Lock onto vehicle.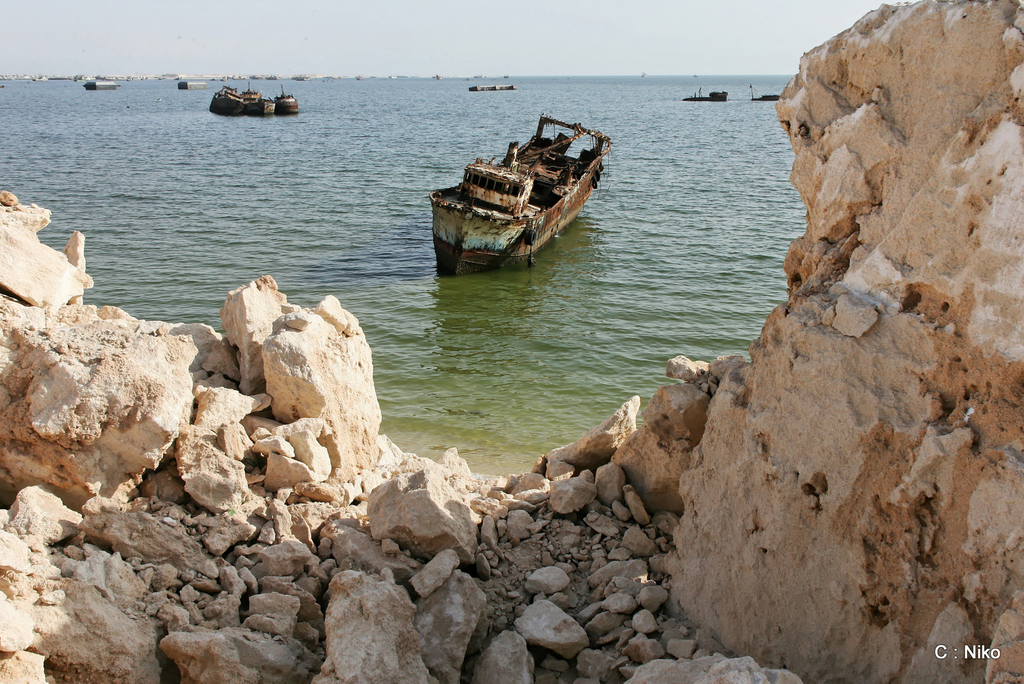
Locked: BBox(203, 63, 296, 117).
